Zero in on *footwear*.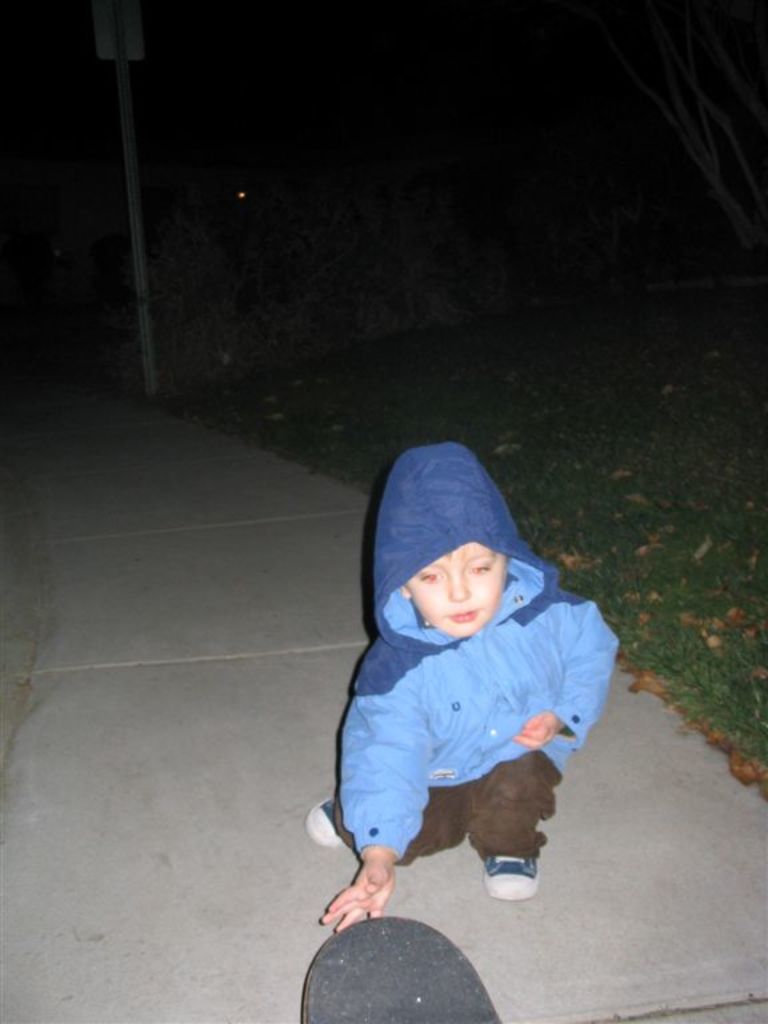
Zeroed in: [311, 796, 339, 860].
